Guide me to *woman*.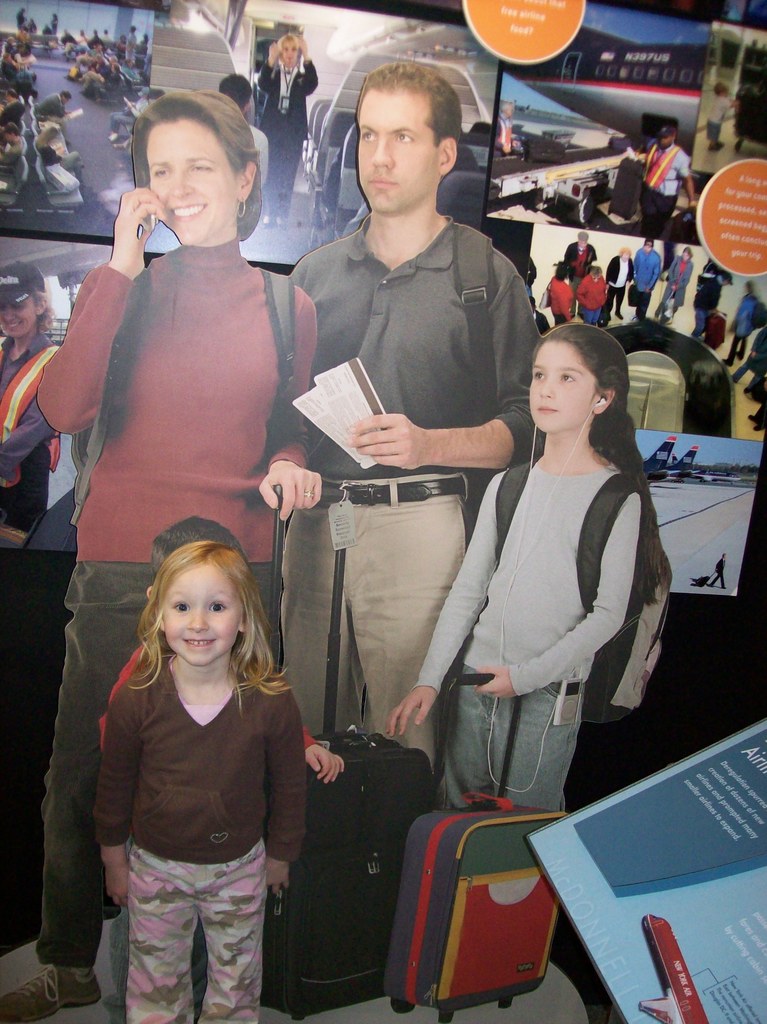
Guidance: left=609, top=247, right=638, bottom=322.
